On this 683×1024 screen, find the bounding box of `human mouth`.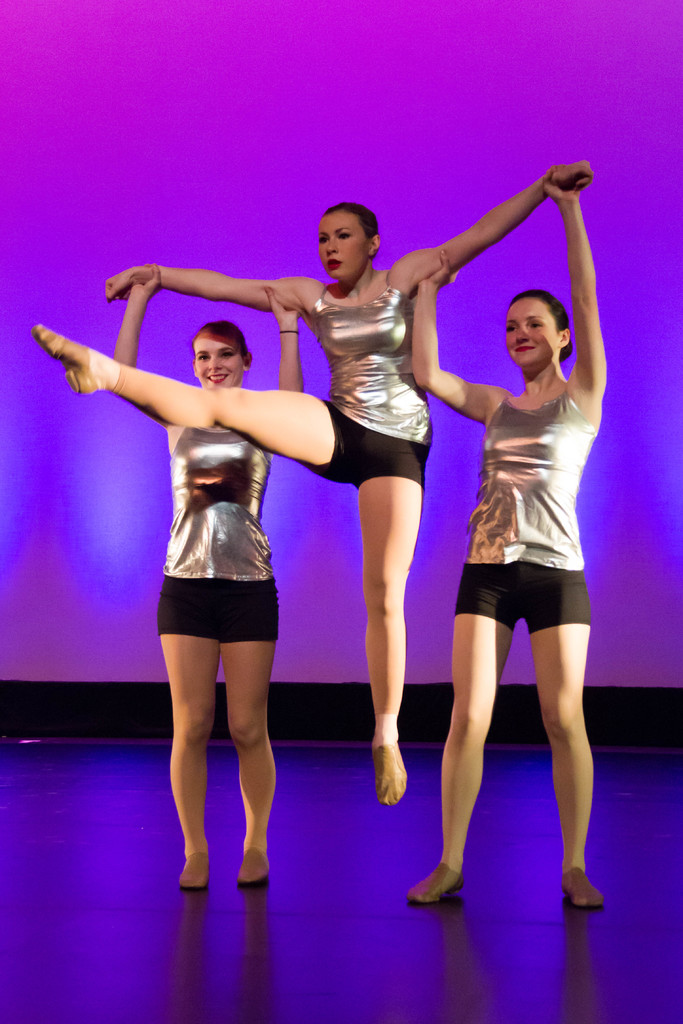
Bounding box: bbox=(506, 342, 541, 359).
